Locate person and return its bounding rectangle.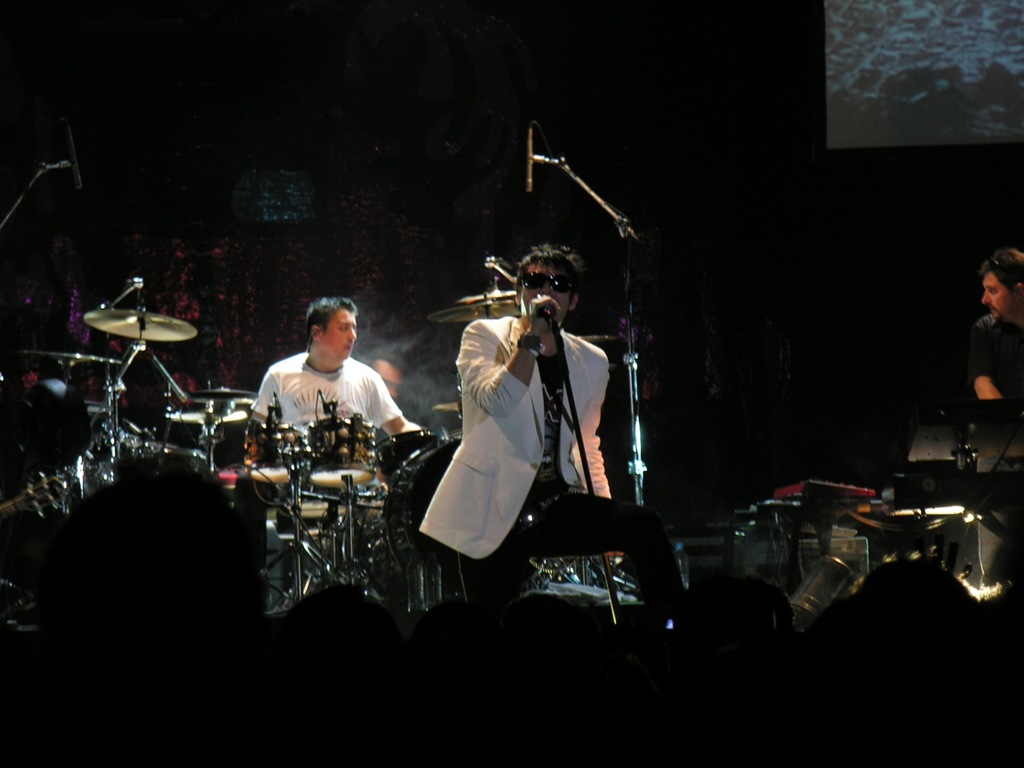
[245,299,402,495].
